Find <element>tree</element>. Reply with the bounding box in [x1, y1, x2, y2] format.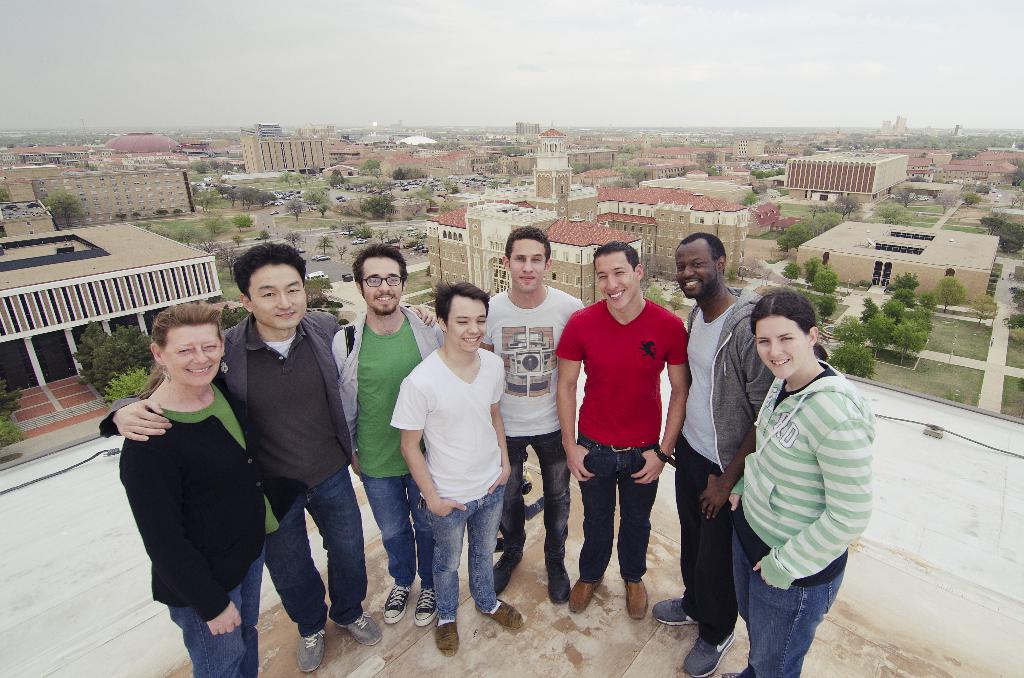
[45, 185, 83, 229].
